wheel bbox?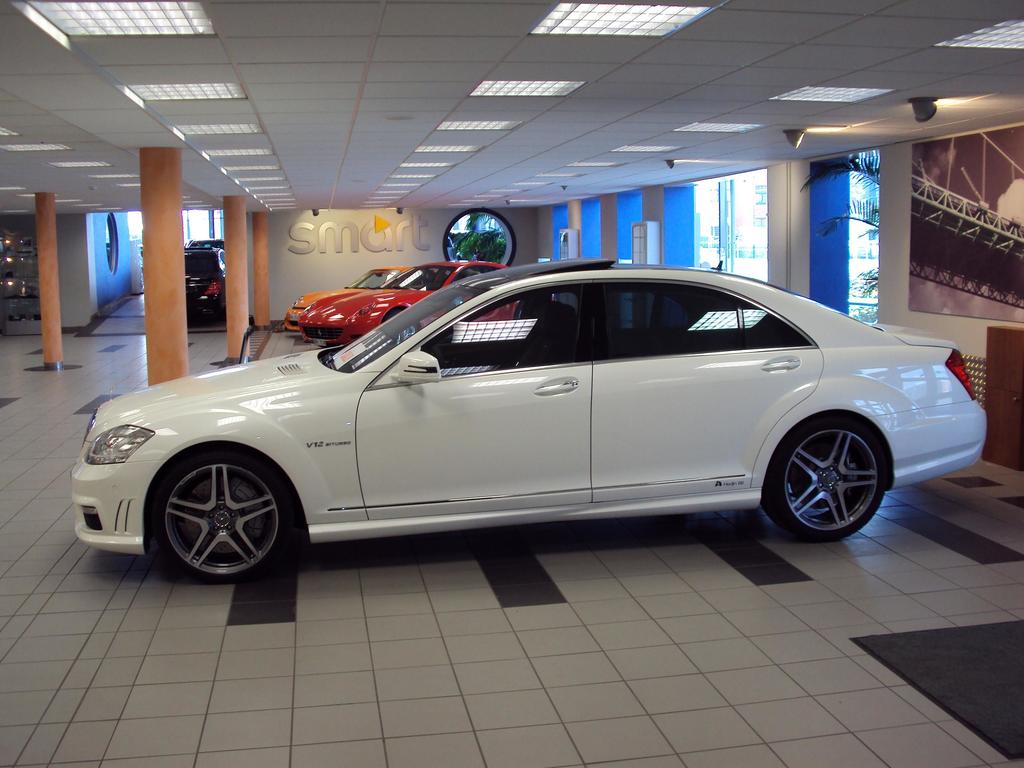
<region>150, 447, 310, 583</region>
